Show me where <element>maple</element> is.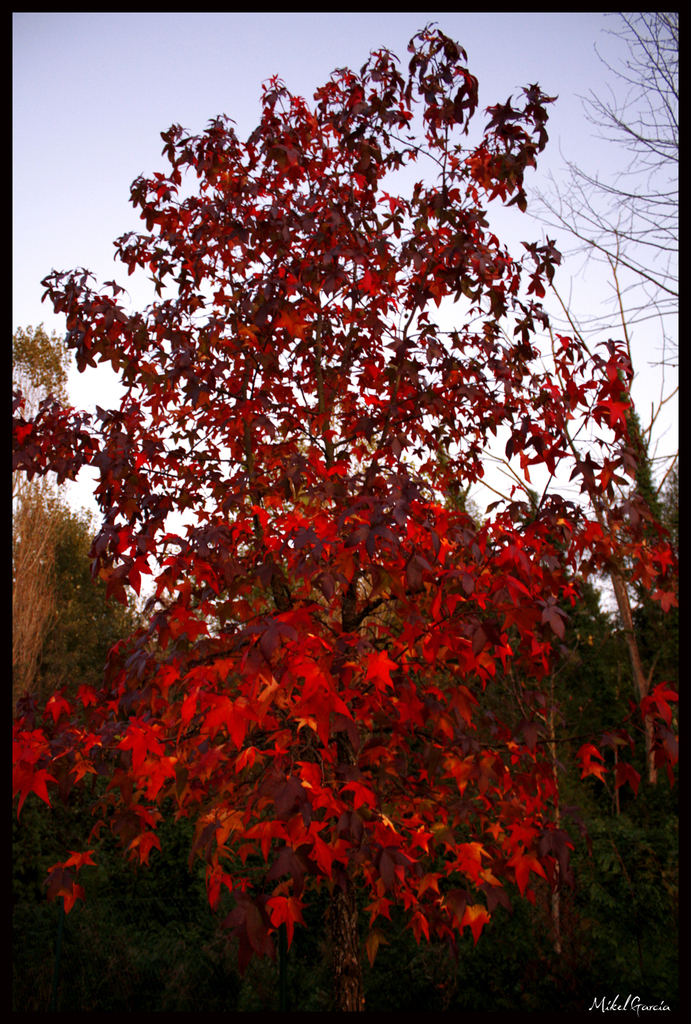
<element>maple</element> is at 0 12 690 1004.
